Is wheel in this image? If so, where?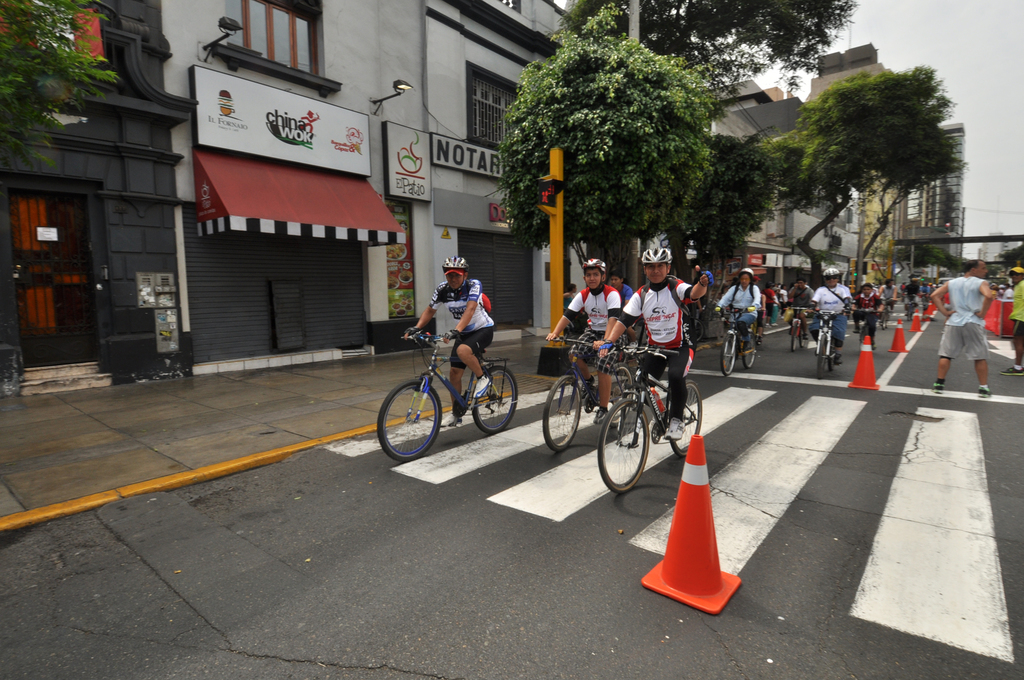
Yes, at (739, 334, 756, 368).
